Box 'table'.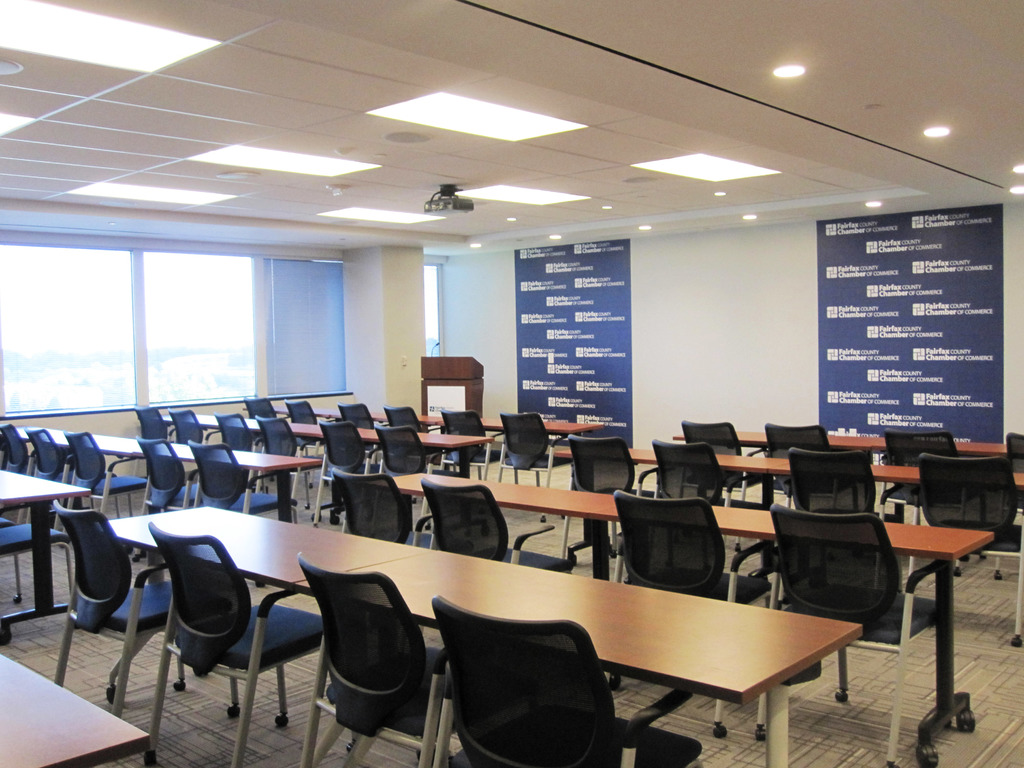
x1=143, y1=406, x2=237, y2=460.
